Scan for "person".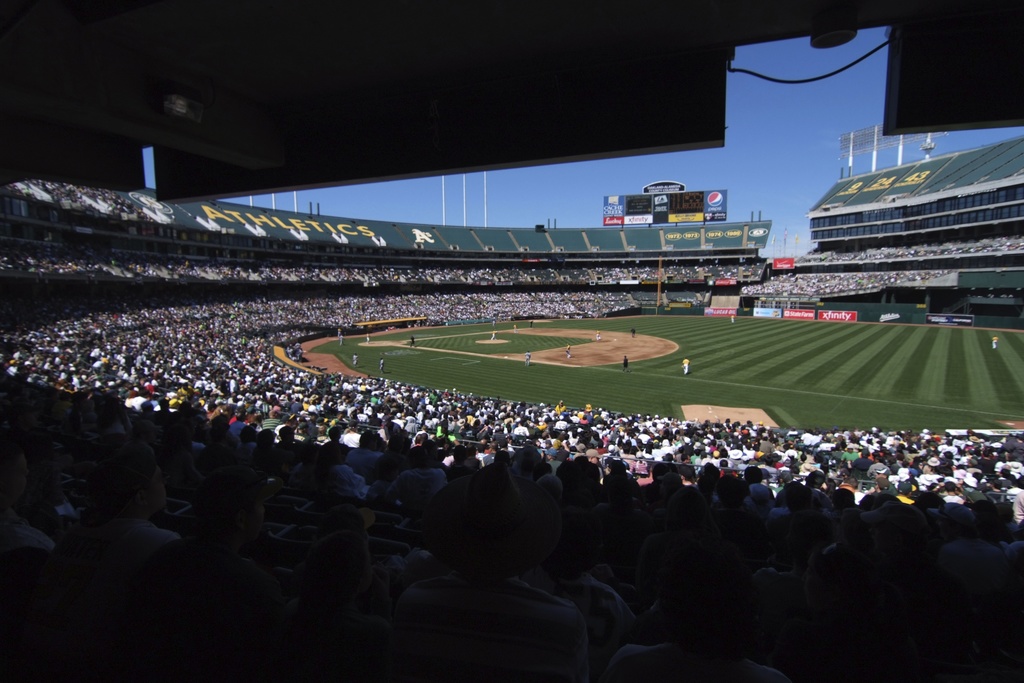
Scan result: (488,315,502,330).
